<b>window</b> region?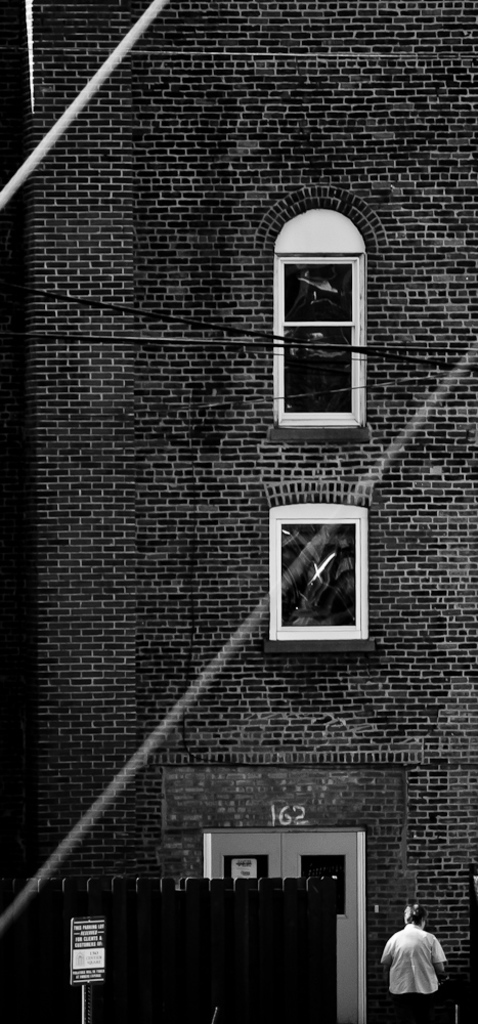
{"x1": 272, "y1": 261, "x2": 359, "y2": 426}
